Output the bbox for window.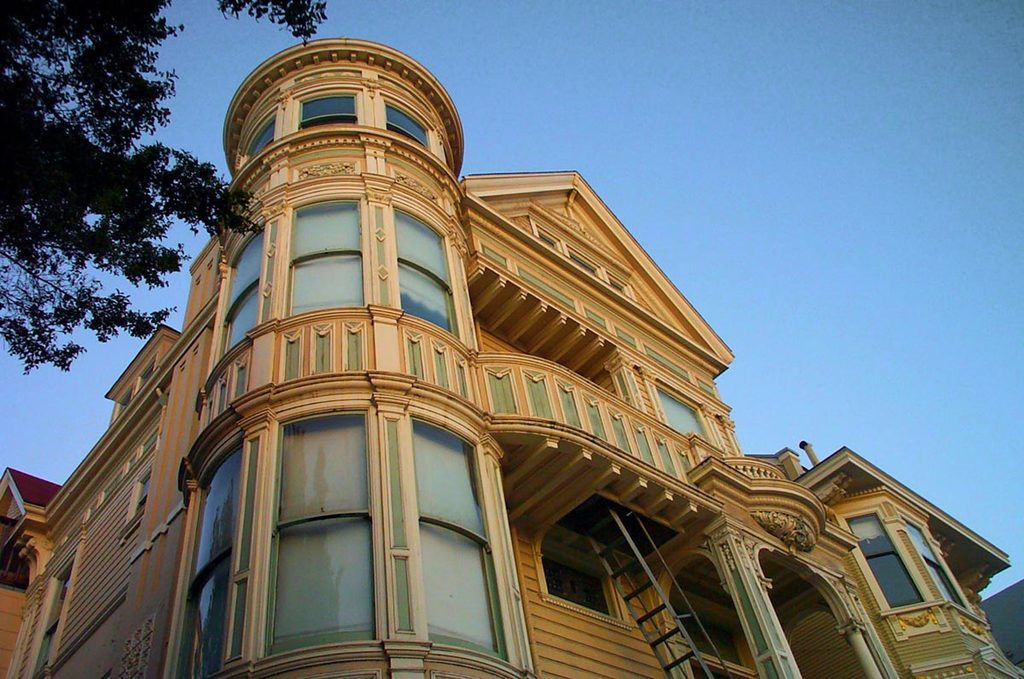
381:95:440:160.
